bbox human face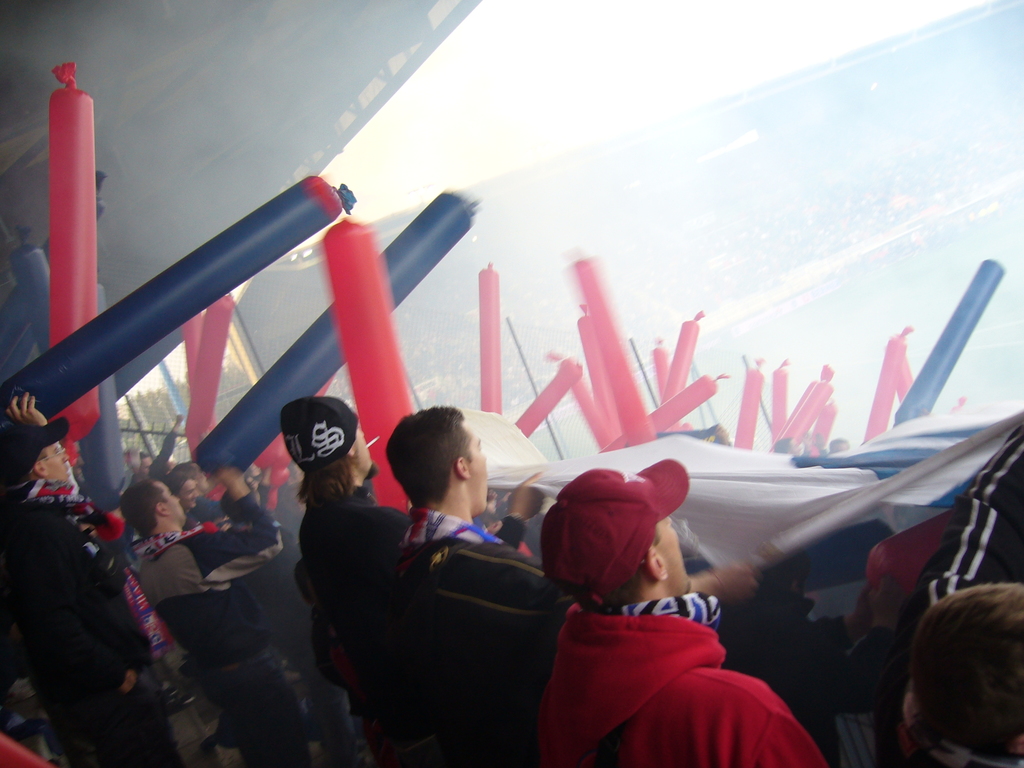
[x1=40, y1=442, x2=70, y2=485]
